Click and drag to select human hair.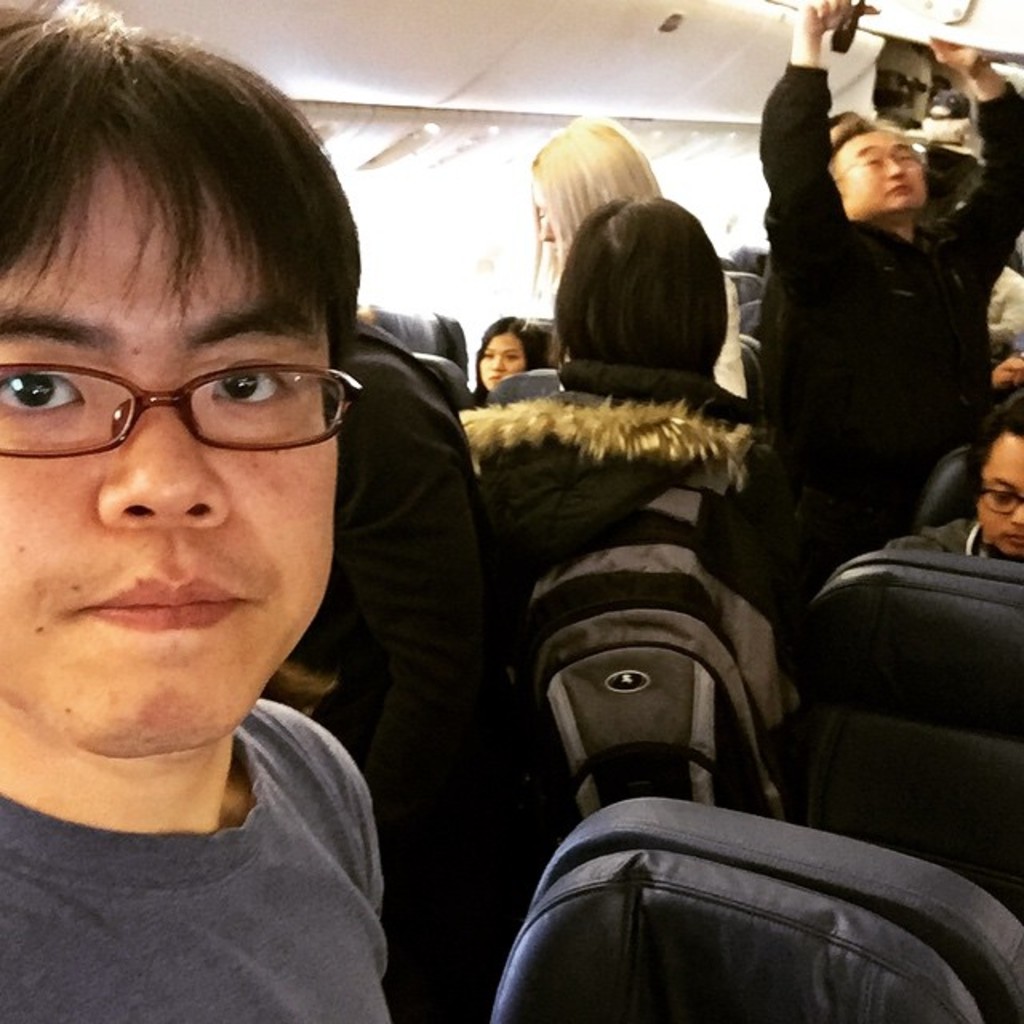
Selection: pyautogui.locateOnScreen(555, 190, 731, 371).
